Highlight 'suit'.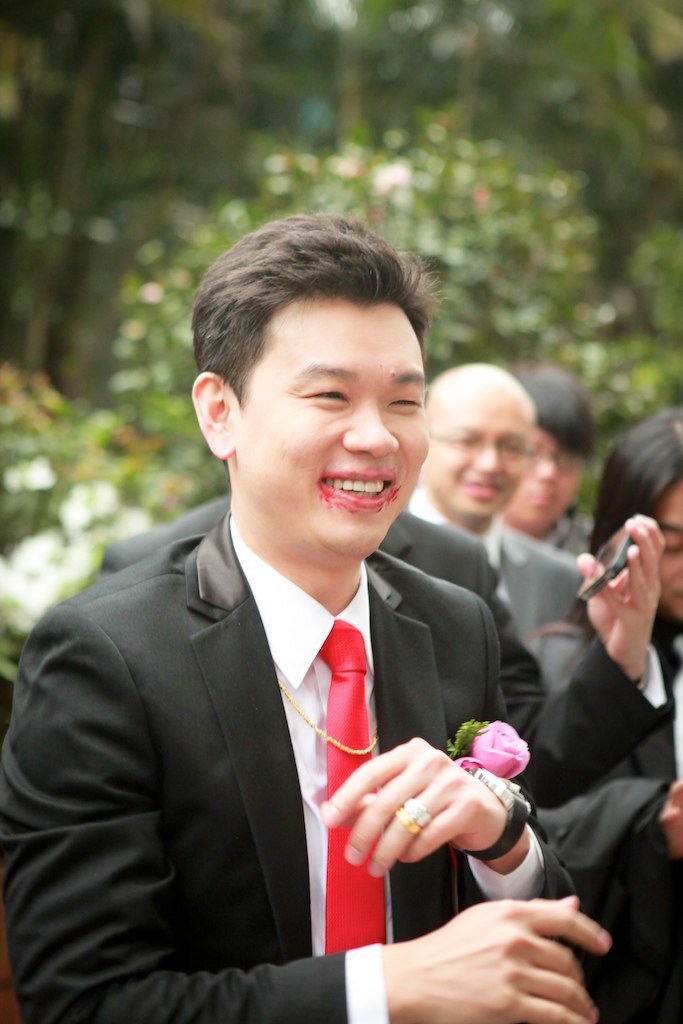
Highlighted region: detection(0, 533, 610, 1023).
